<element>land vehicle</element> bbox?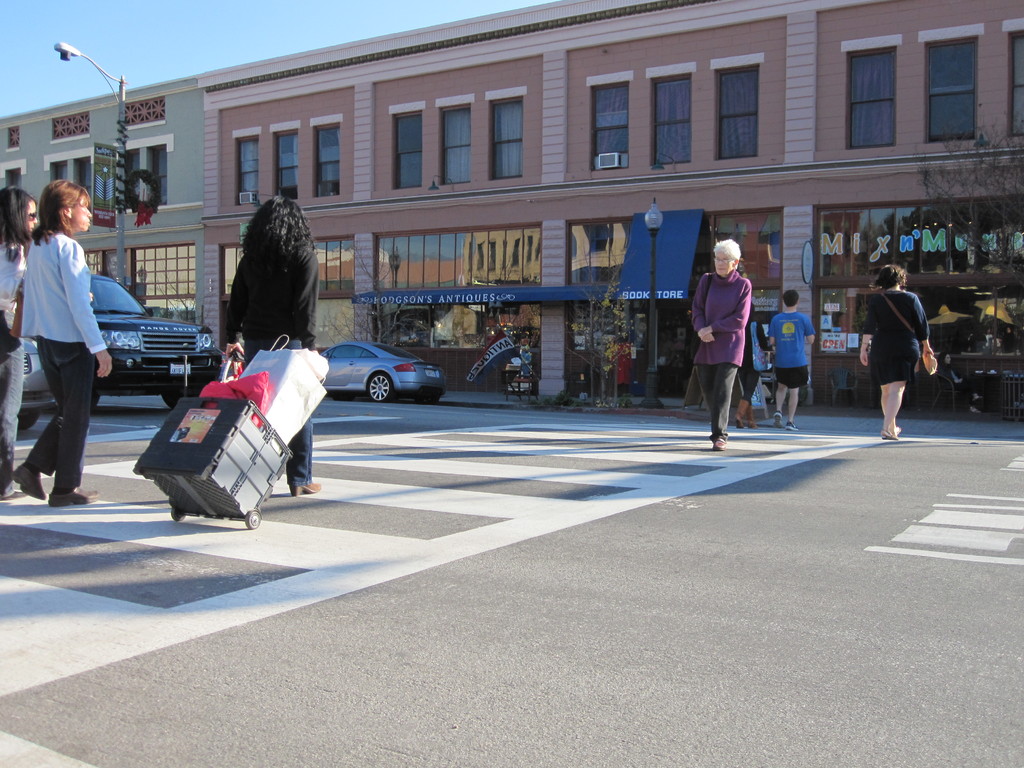
box=[314, 326, 445, 400]
